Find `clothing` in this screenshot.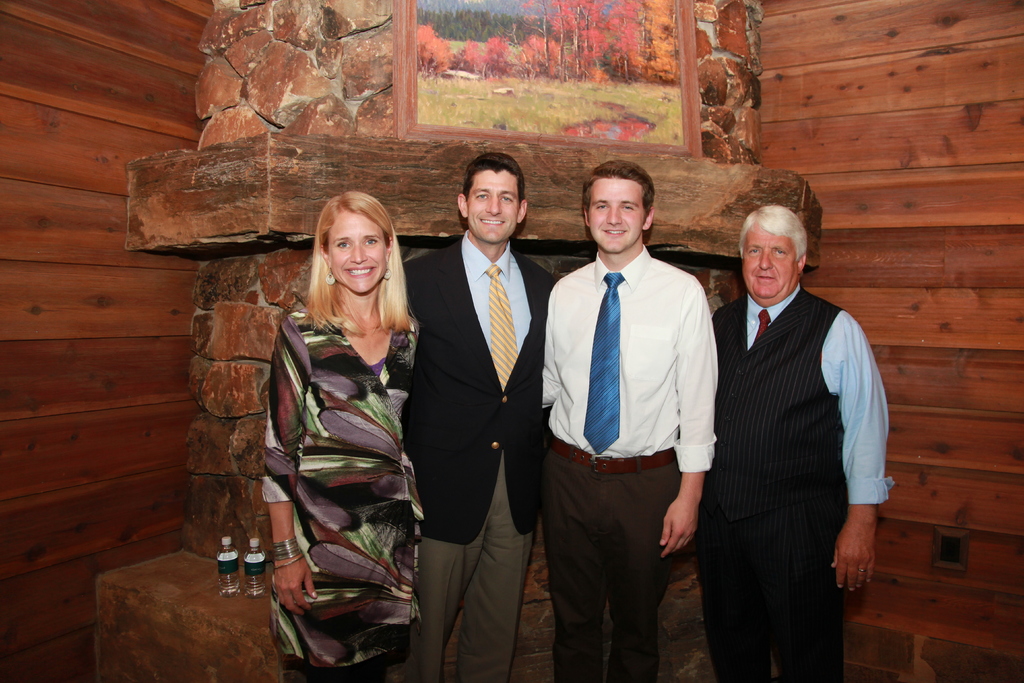
The bounding box for `clothing` is Rect(390, 254, 539, 678).
